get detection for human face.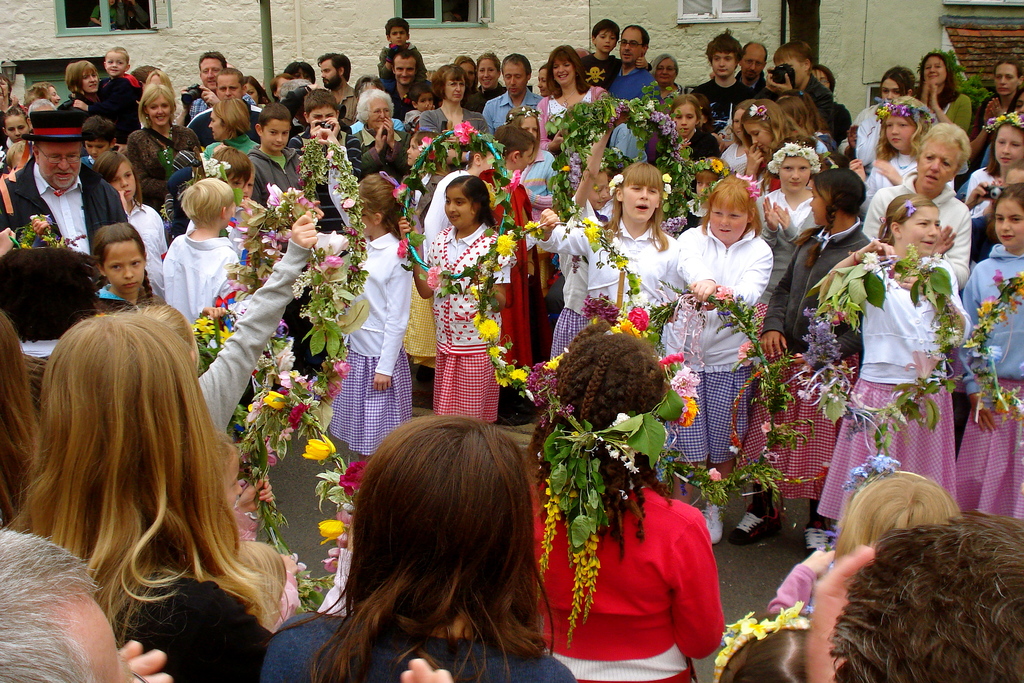
Detection: 460 59 476 86.
